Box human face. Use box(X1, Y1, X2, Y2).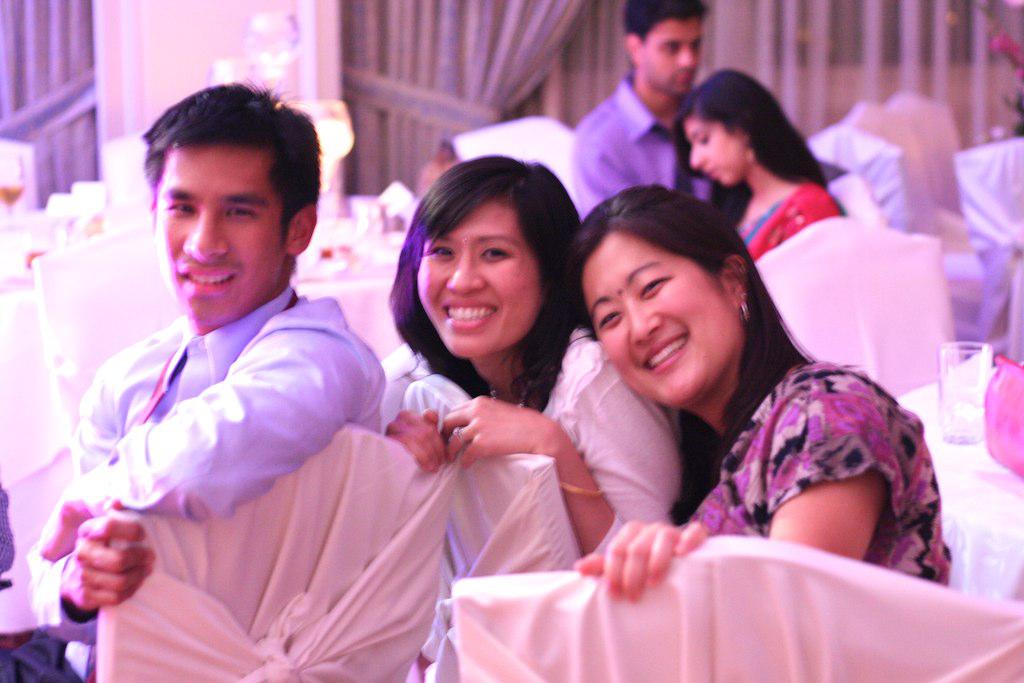
box(584, 224, 755, 415).
